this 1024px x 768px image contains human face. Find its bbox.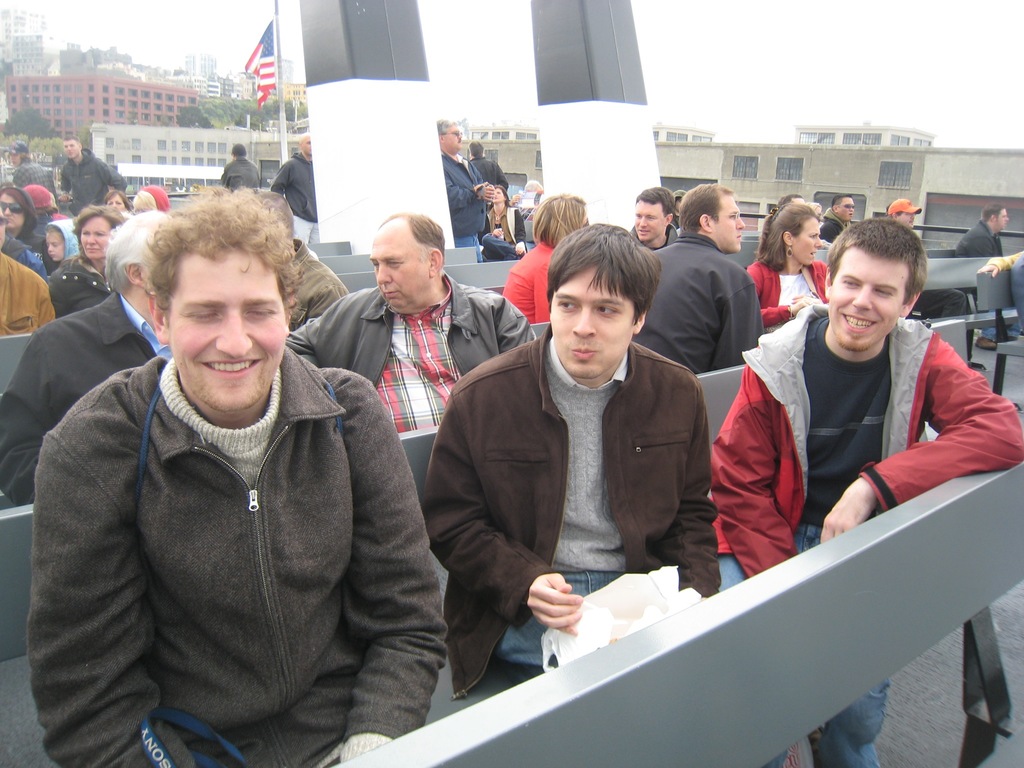
(109, 198, 127, 213).
